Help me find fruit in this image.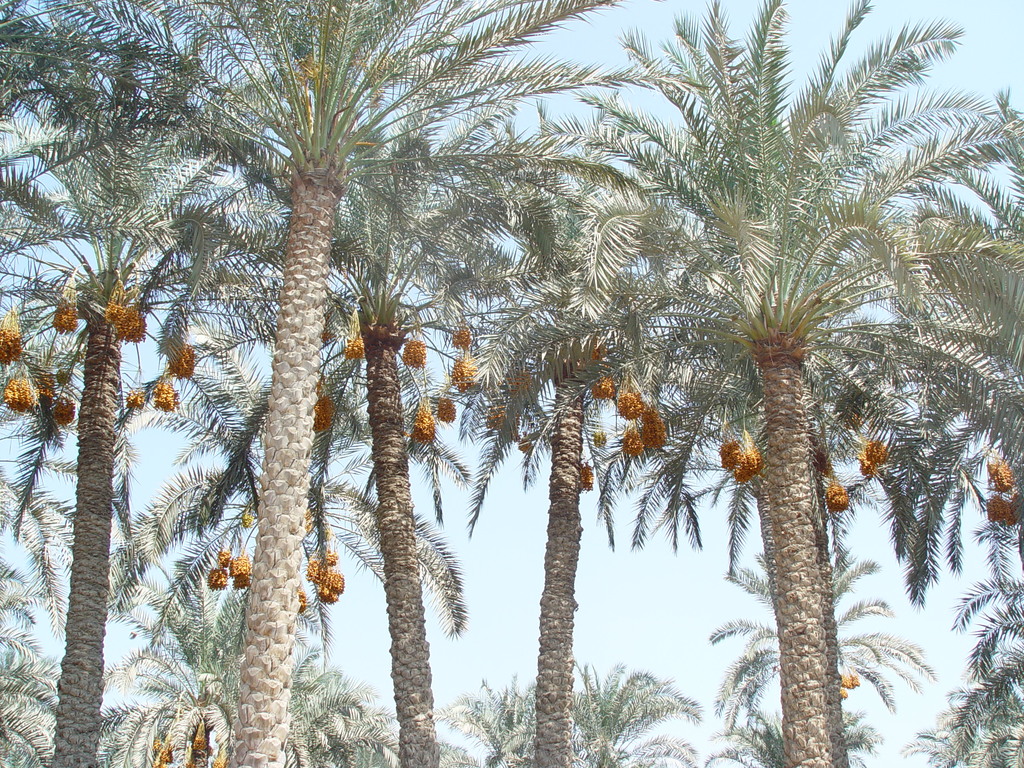
Found it: left=984, top=461, right=1013, bottom=492.
